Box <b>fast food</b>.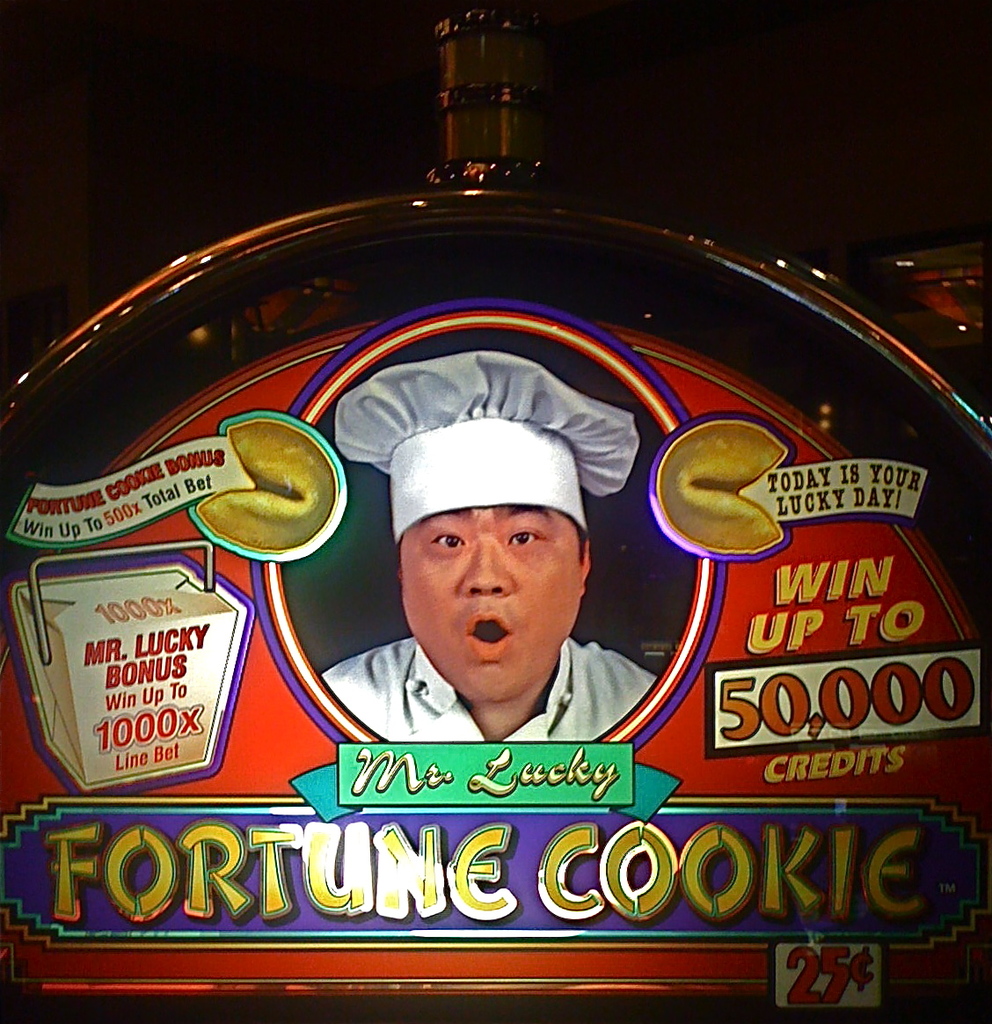
region(650, 408, 801, 565).
